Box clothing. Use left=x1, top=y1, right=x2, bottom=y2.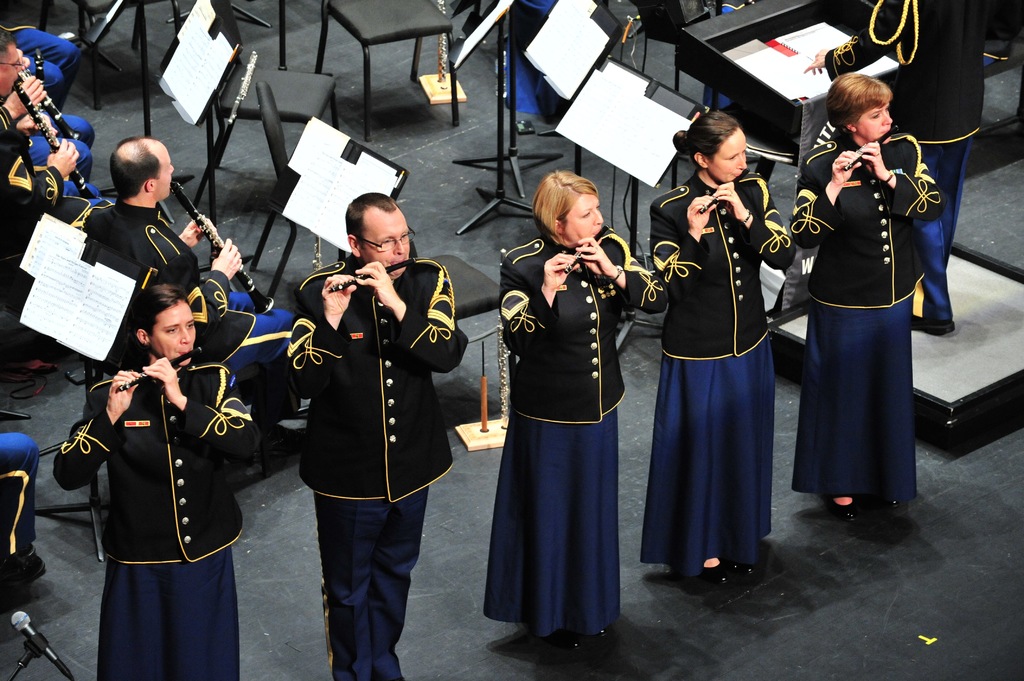
left=633, top=174, right=799, bottom=577.
